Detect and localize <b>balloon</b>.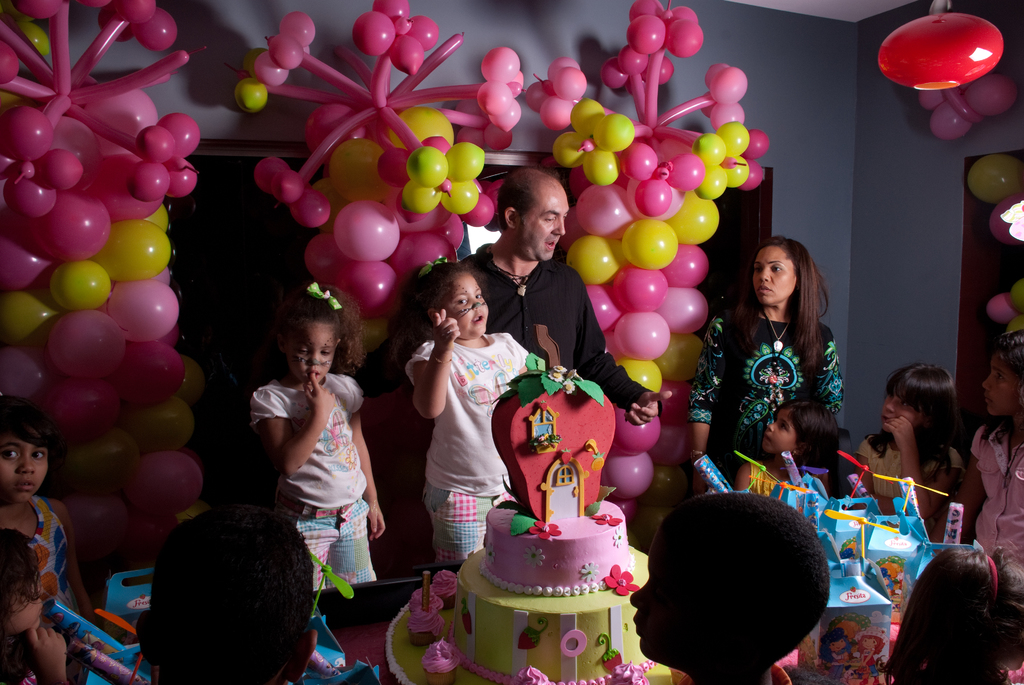
Localized at {"x1": 662, "y1": 243, "x2": 710, "y2": 290}.
